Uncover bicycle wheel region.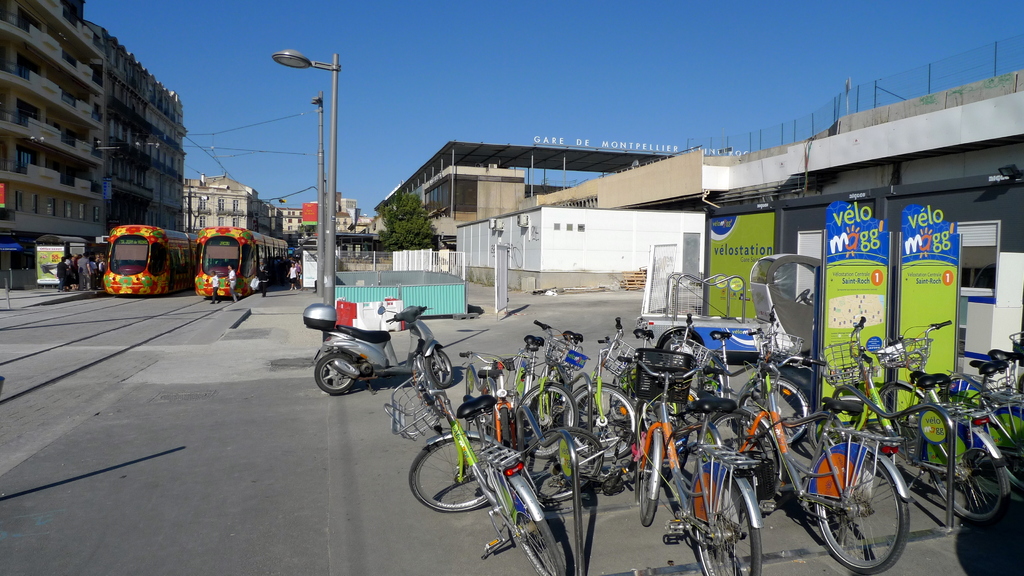
Uncovered: left=874, top=381, right=924, bottom=441.
